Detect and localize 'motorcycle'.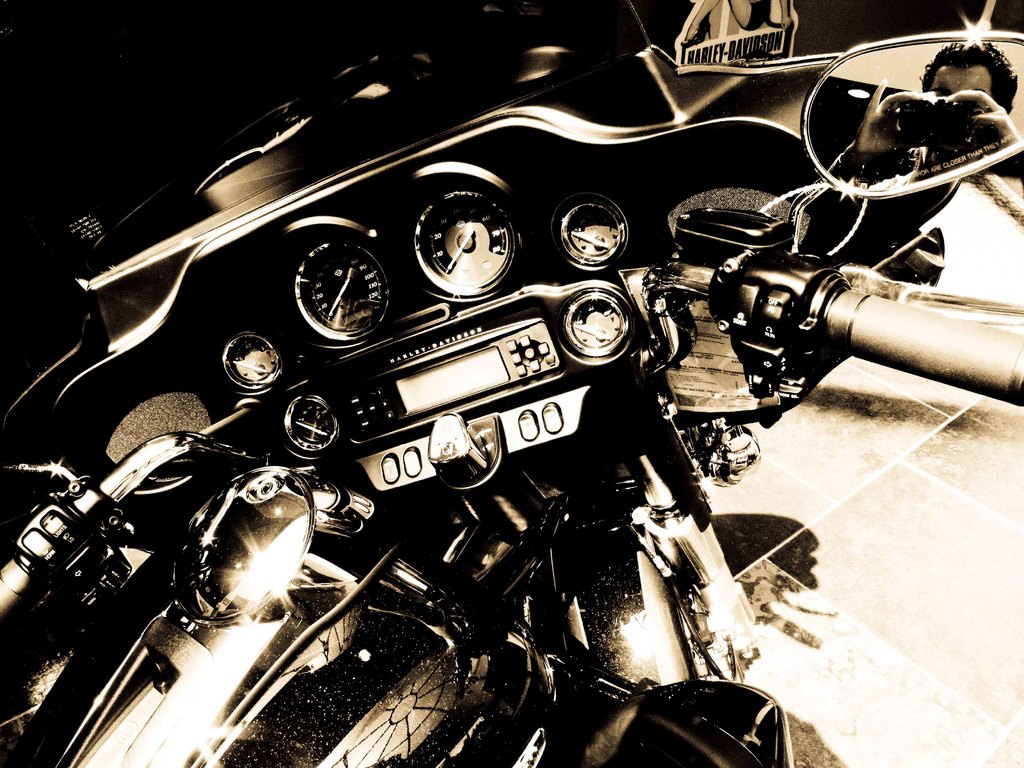
Localized at detection(0, 35, 996, 762).
